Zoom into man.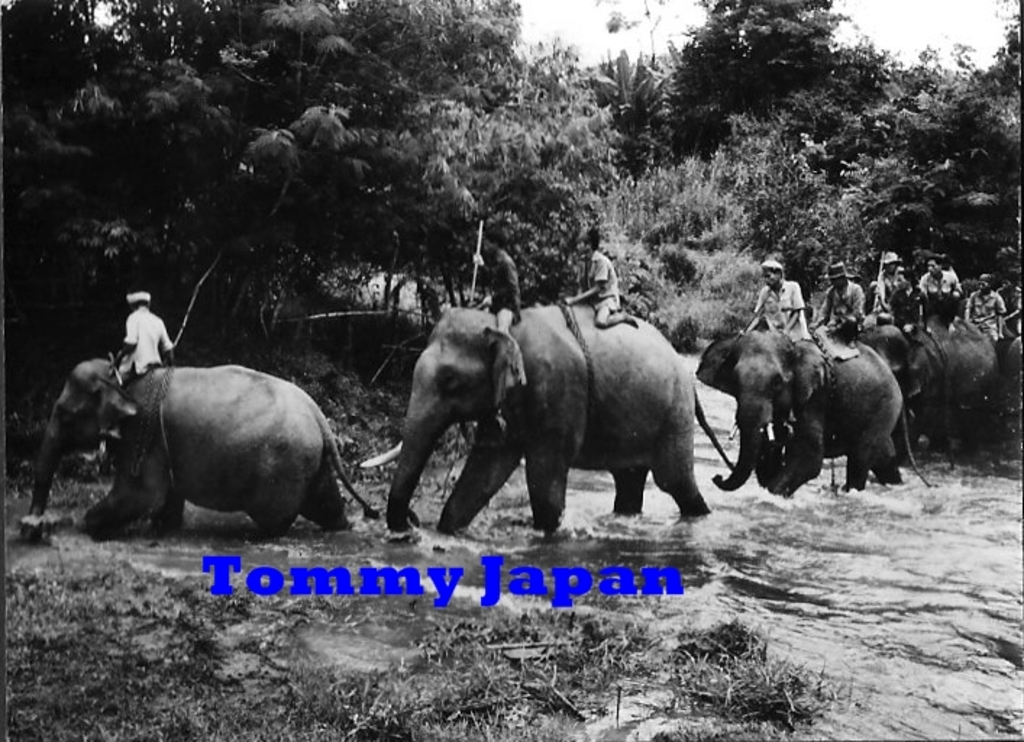
Zoom target: pyautogui.locateOnScreen(914, 252, 962, 325).
